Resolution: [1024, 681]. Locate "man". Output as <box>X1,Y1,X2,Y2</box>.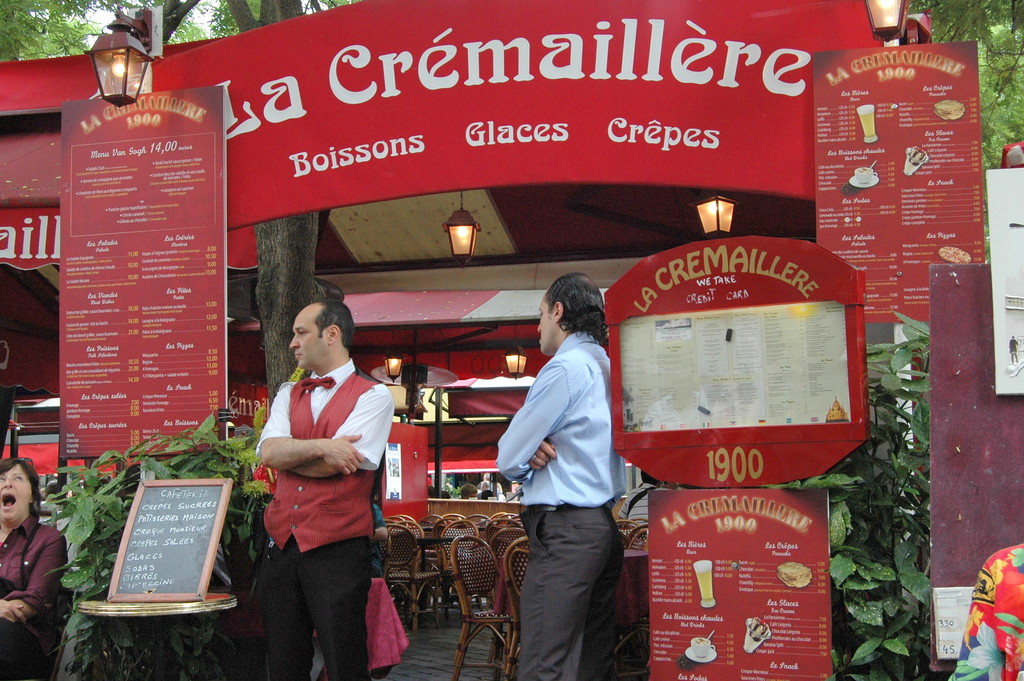
<box>253,278,402,680</box>.
